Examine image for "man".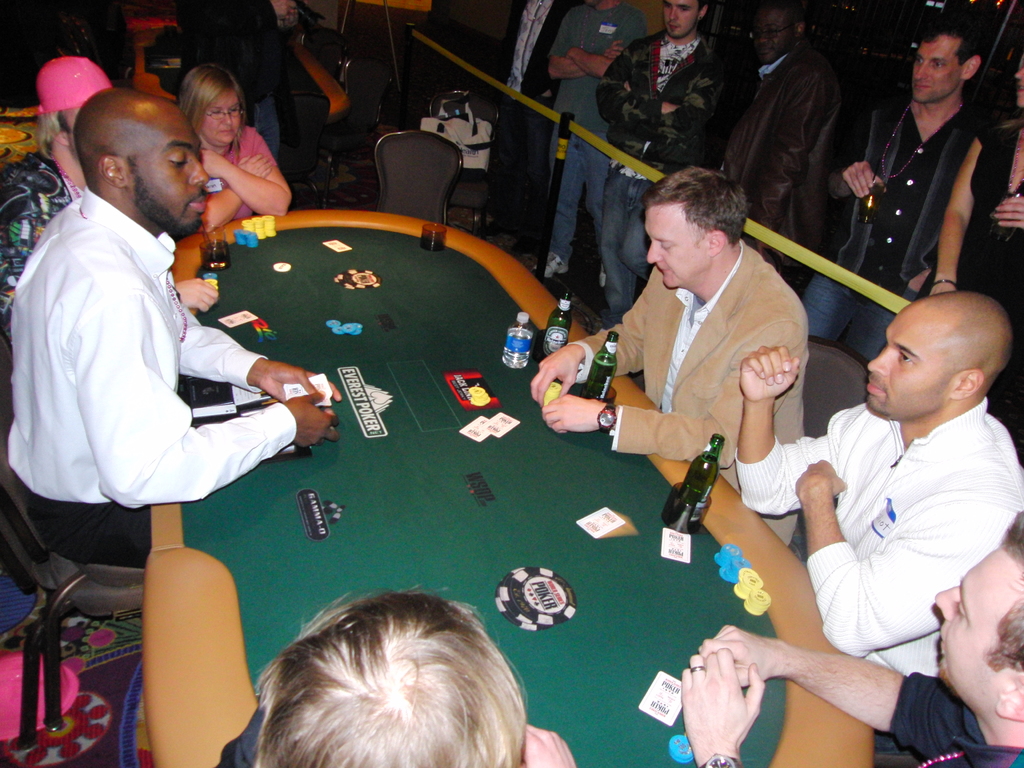
Examination result: l=531, t=161, r=805, b=552.
